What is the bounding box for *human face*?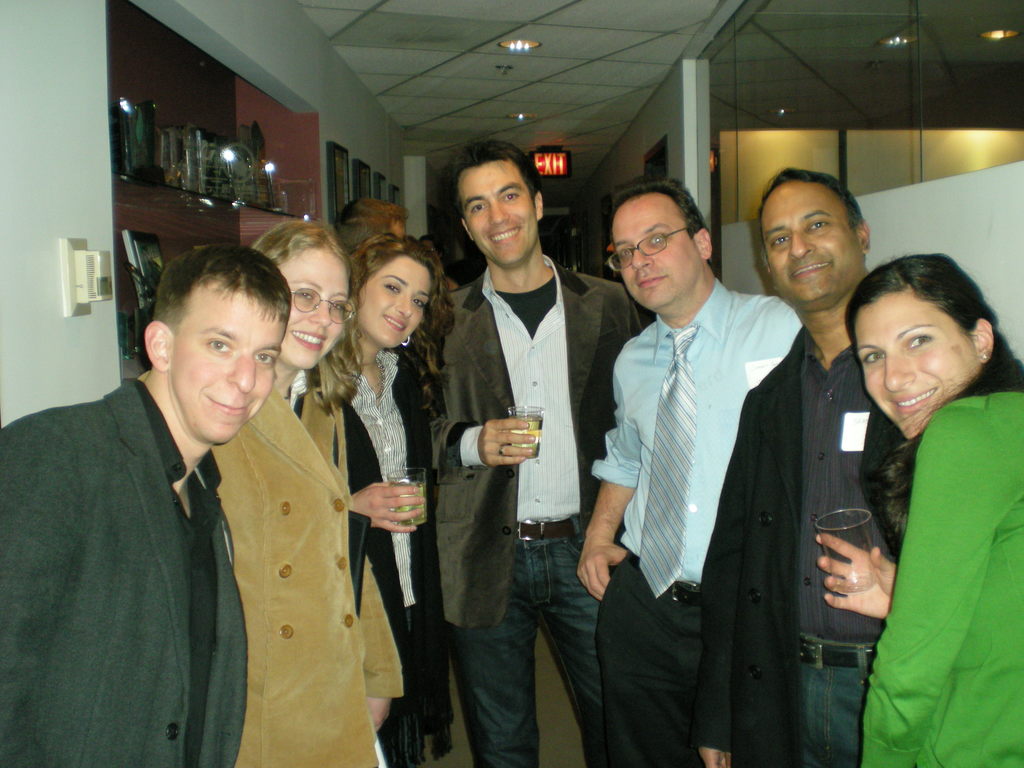
box(612, 192, 698, 312).
